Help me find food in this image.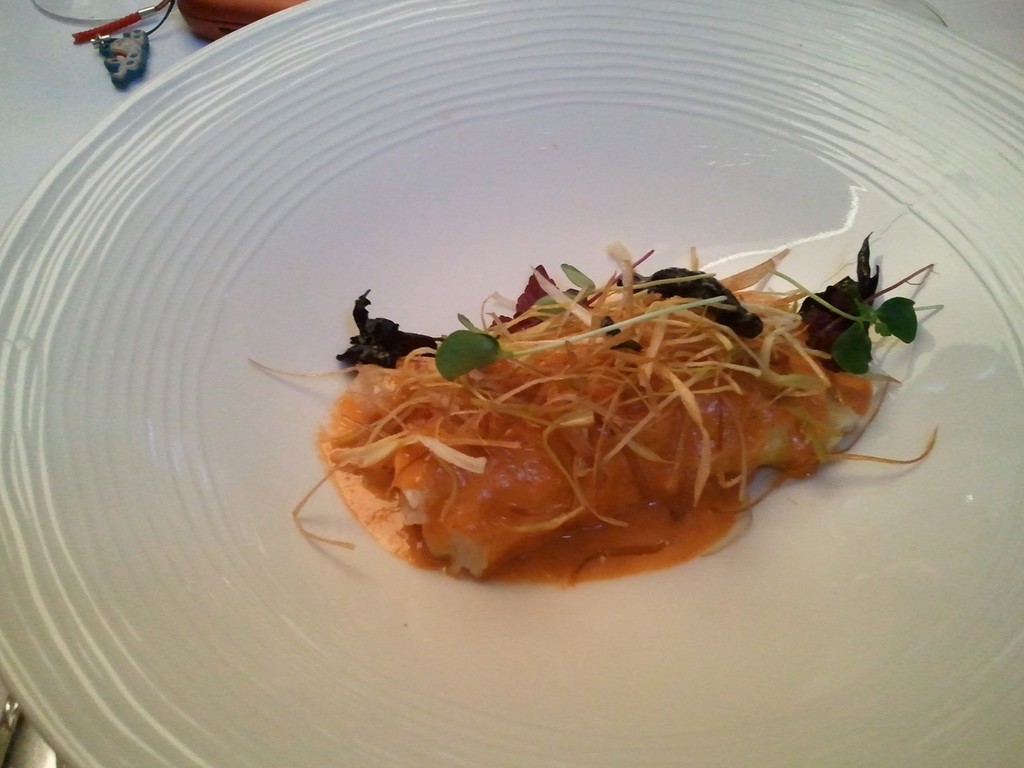
Found it: 317:240:911:576.
